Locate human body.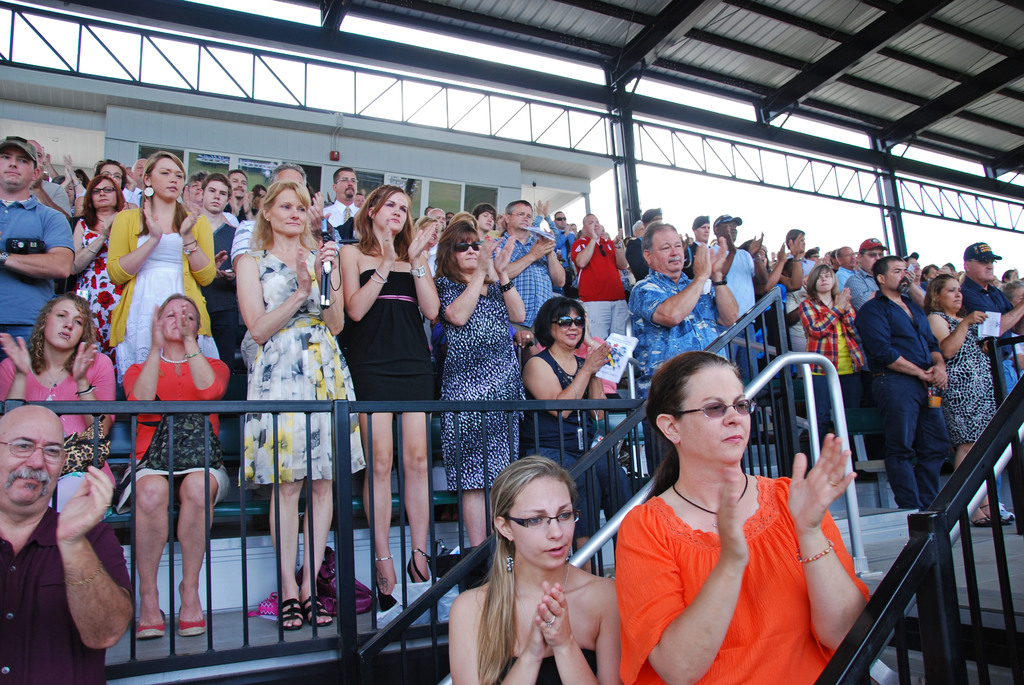
Bounding box: select_region(199, 173, 239, 379).
